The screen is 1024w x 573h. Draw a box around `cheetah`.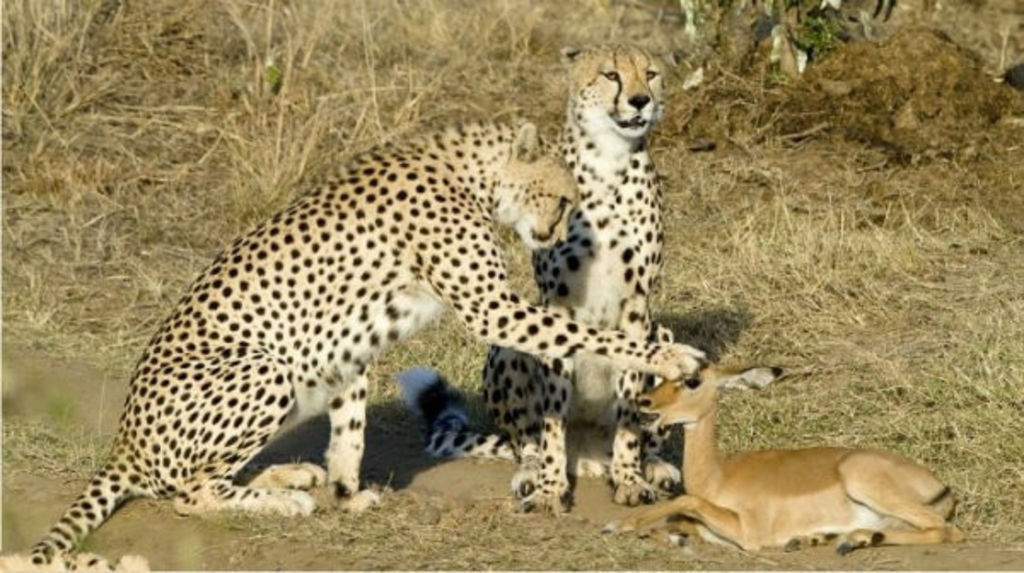
box=[27, 109, 701, 566].
